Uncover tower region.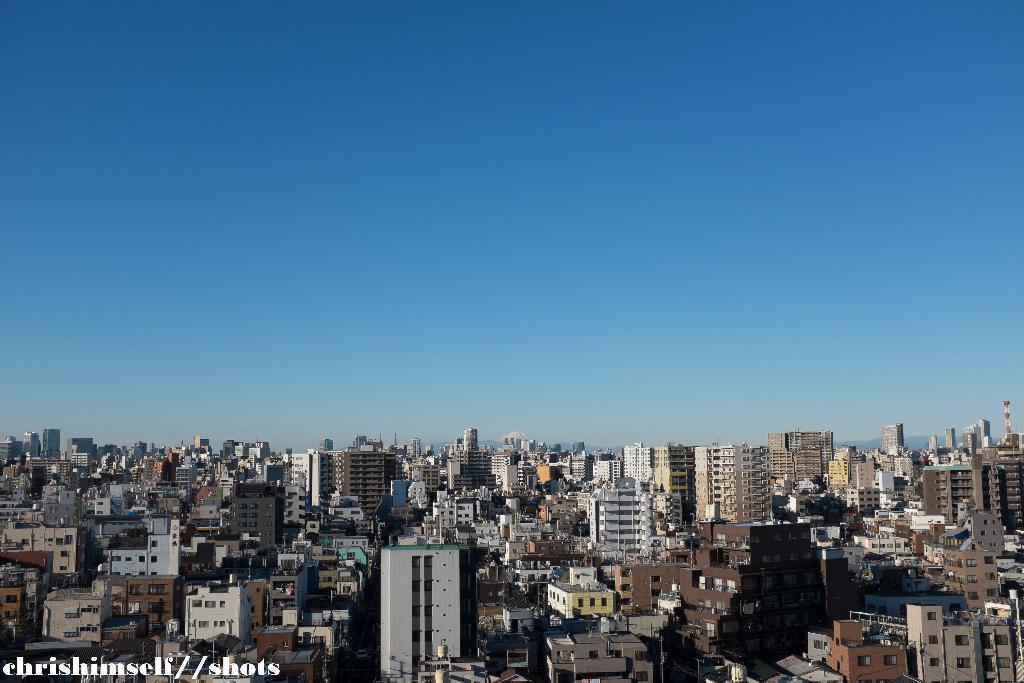
Uncovered: rect(945, 427, 959, 448).
